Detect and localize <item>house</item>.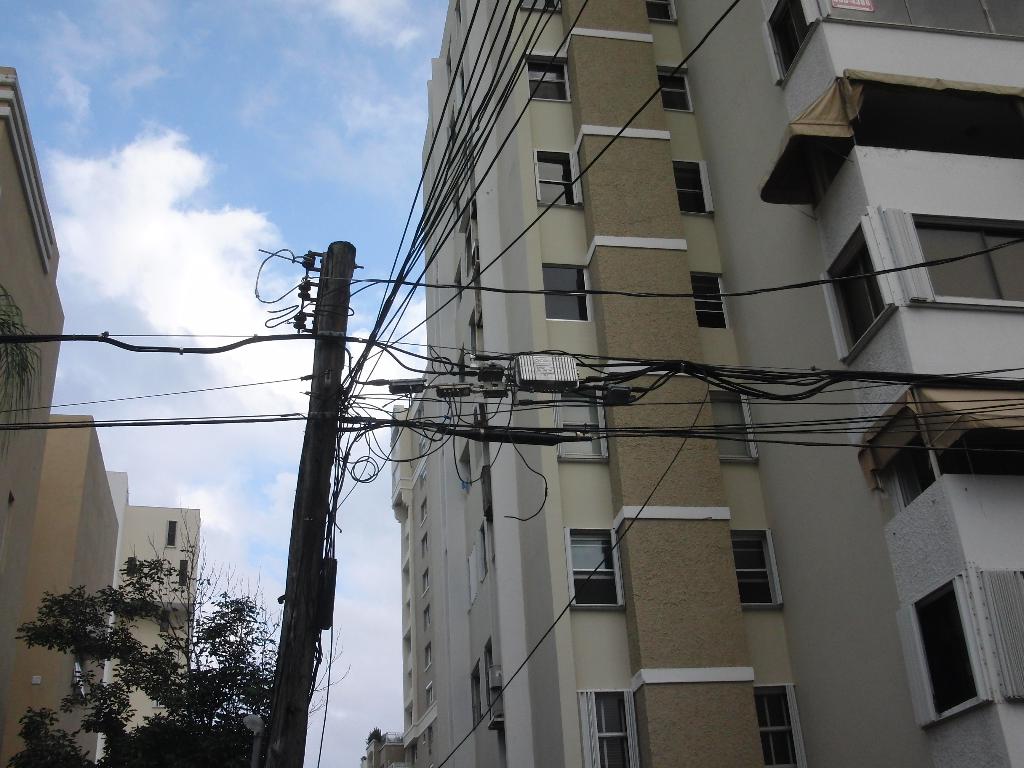
Localized at <region>101, 467, 202, 767</region>.
